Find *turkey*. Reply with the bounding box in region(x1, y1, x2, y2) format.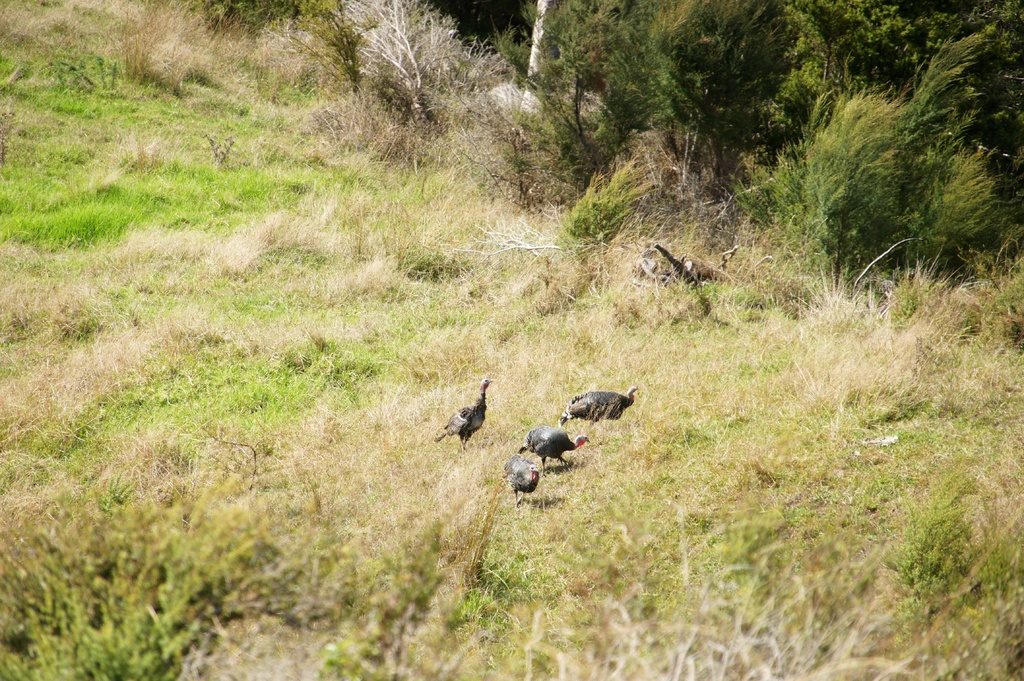
region(509, 422, 589, 476).
